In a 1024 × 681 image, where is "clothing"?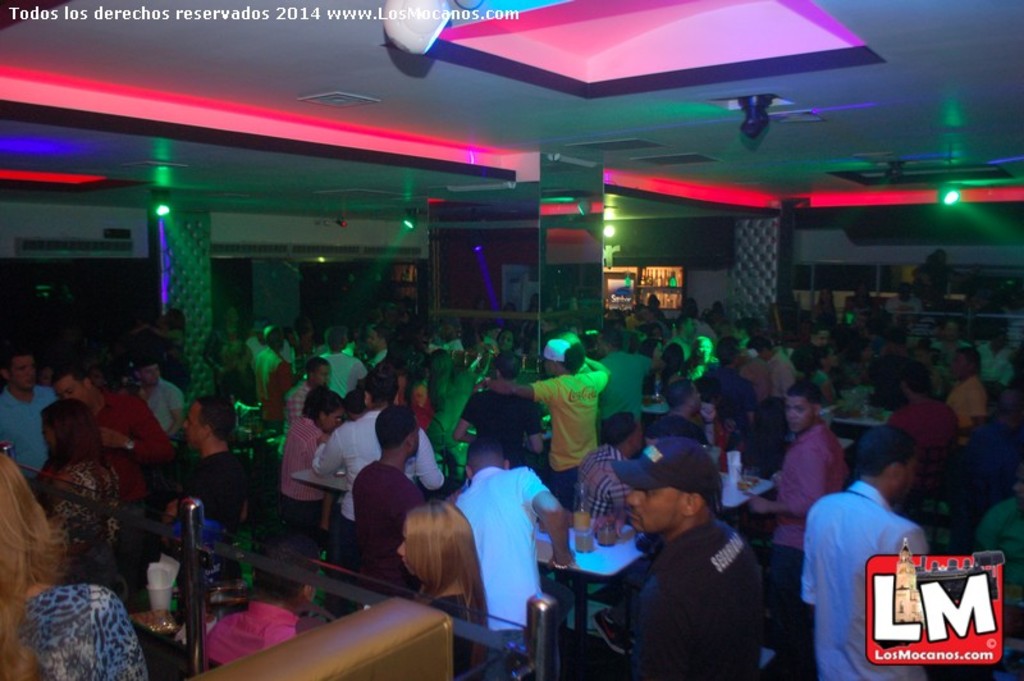
351,456,425,591.
